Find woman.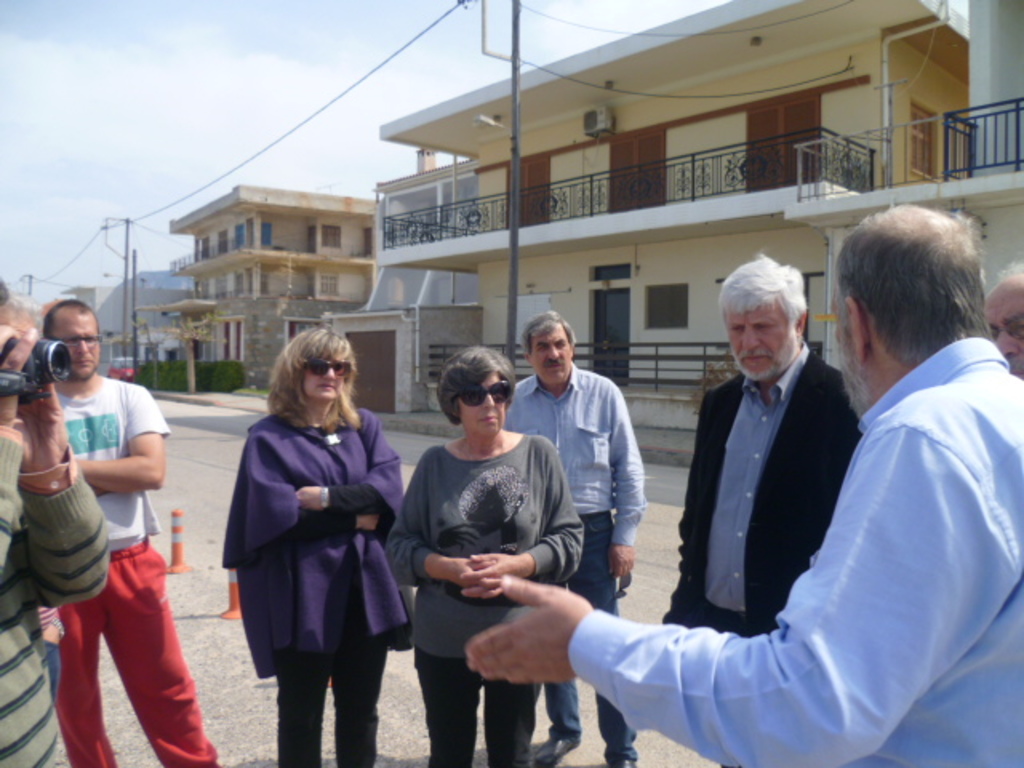
bbox(224, 323, 400, 766).
